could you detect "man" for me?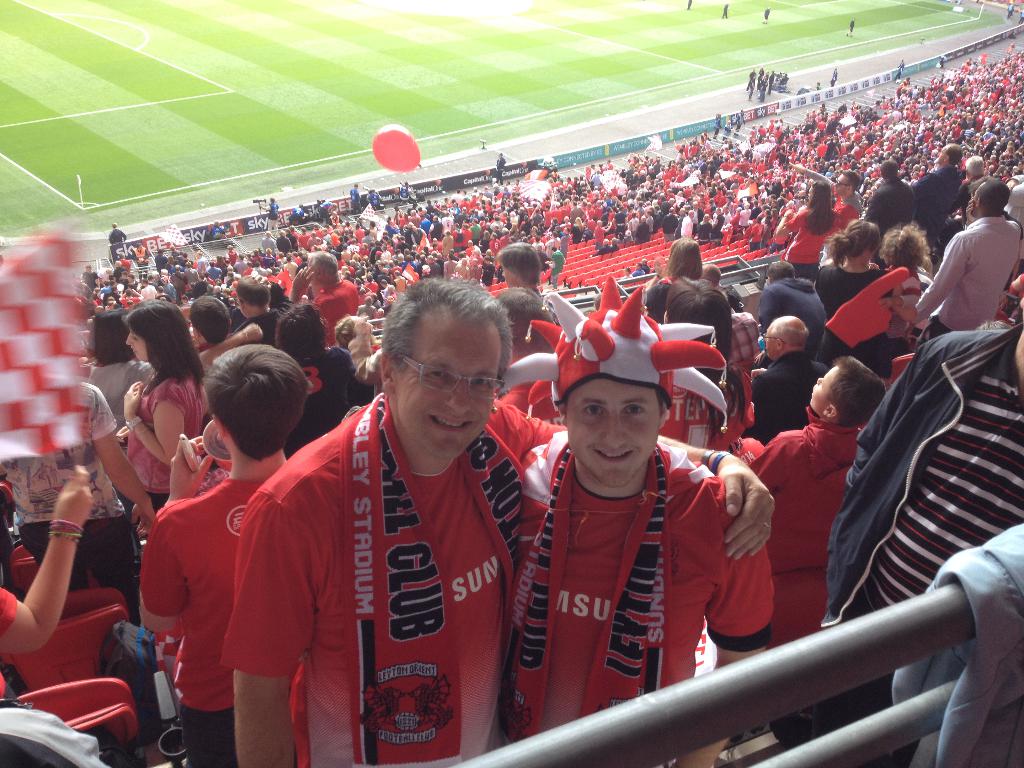
Detection result: box(831, 66, 838, 86).
